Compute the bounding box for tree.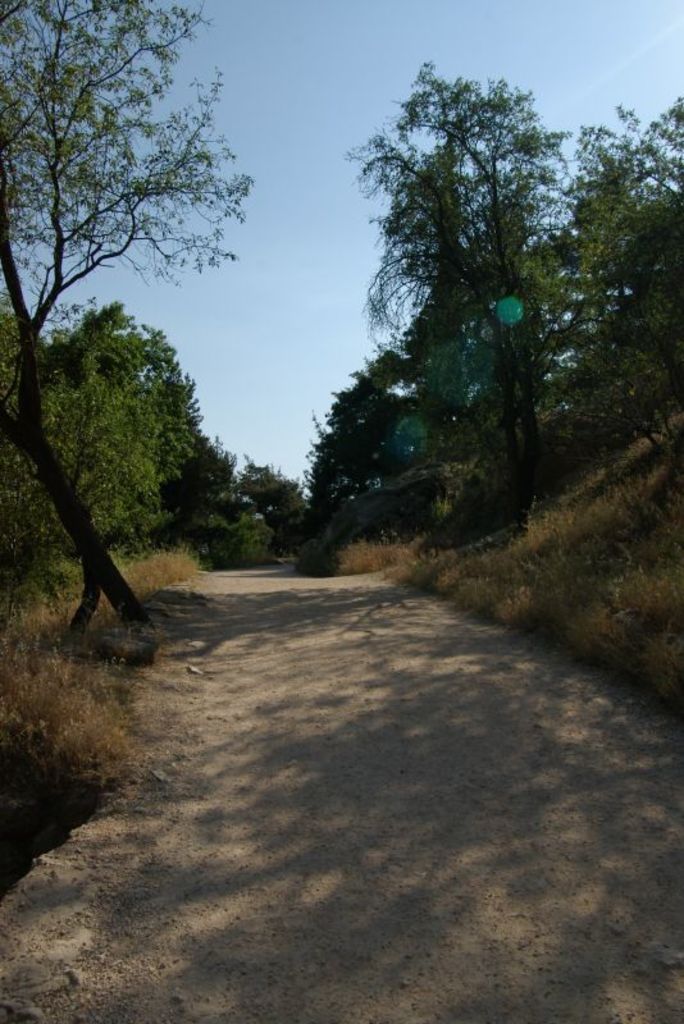
329:52:637:527.
